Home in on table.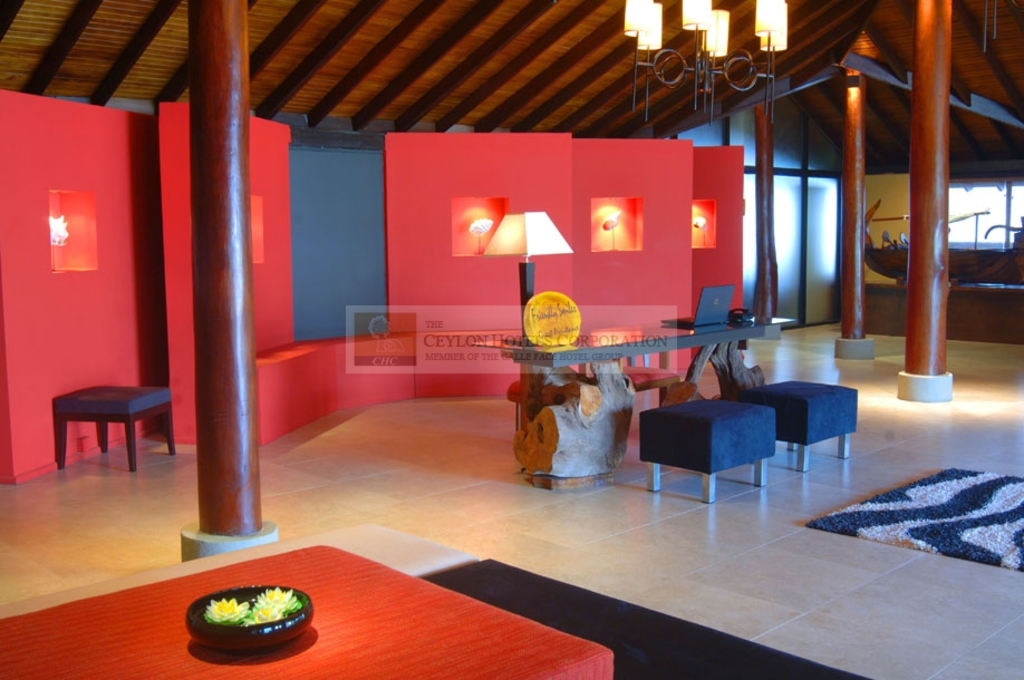
Homed in at (0, 512, 867, 679).
